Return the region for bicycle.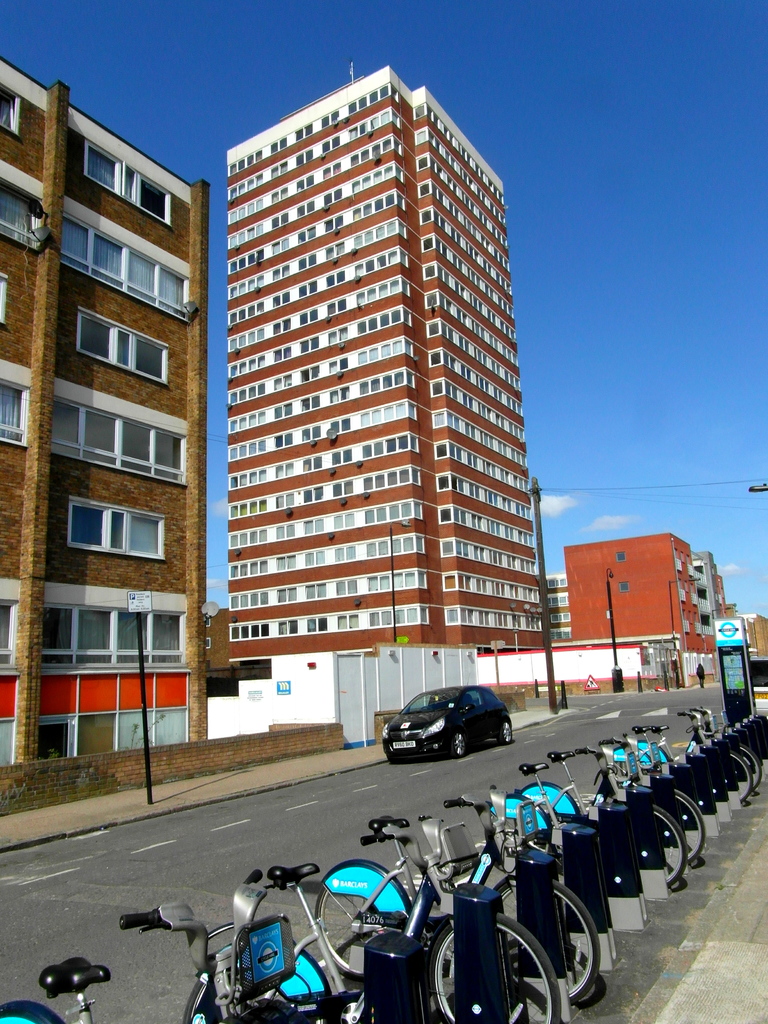
crop(628, 727, 691, 778).
